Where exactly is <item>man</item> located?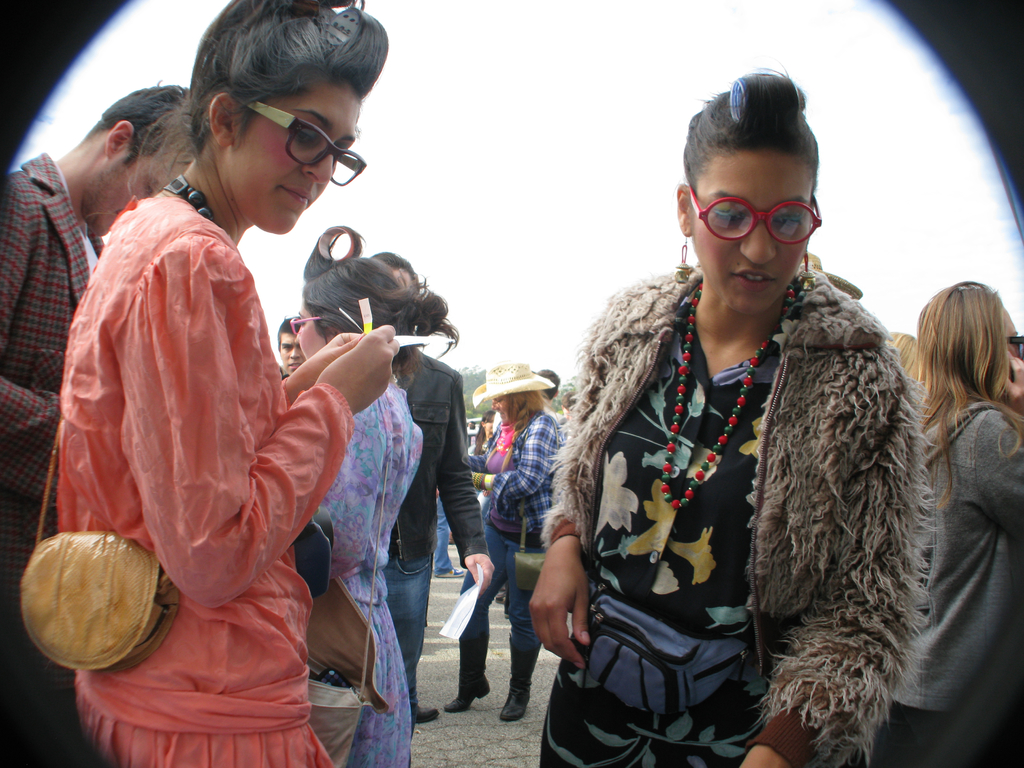
Its bounding box is x1=369 y1=252 x2=493 y2=767.
